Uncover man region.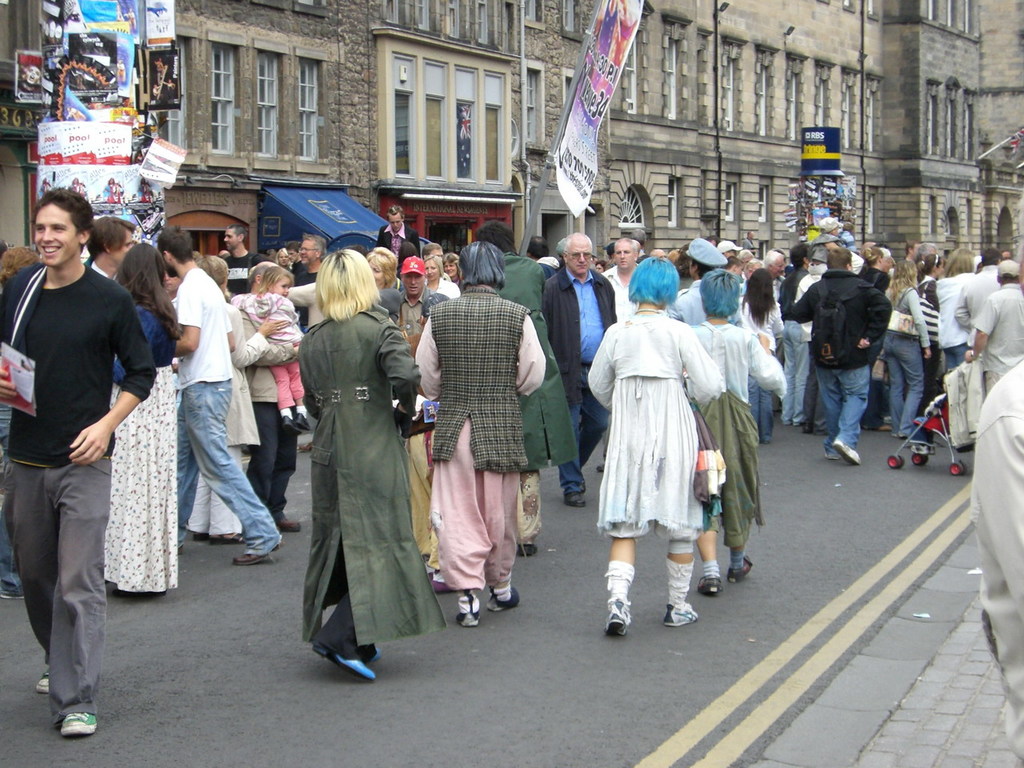
Uncovered: <bbox>764, 249, 782, 301</bbox>.
